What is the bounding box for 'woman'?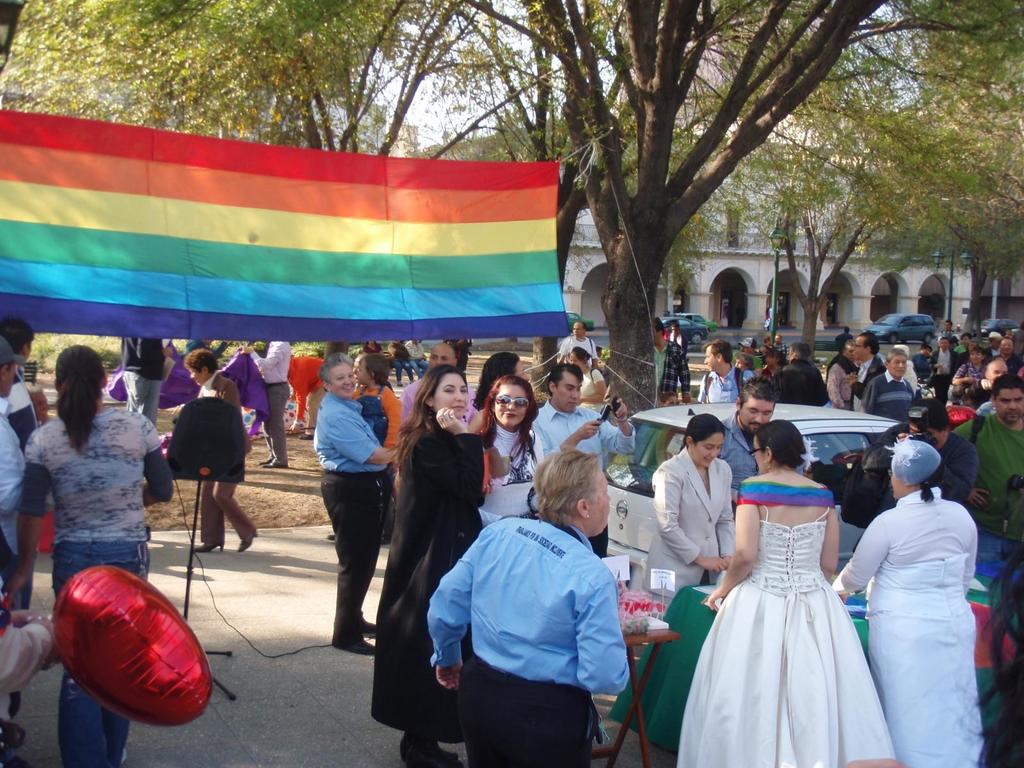
crop(943, 345, 989, 401).
